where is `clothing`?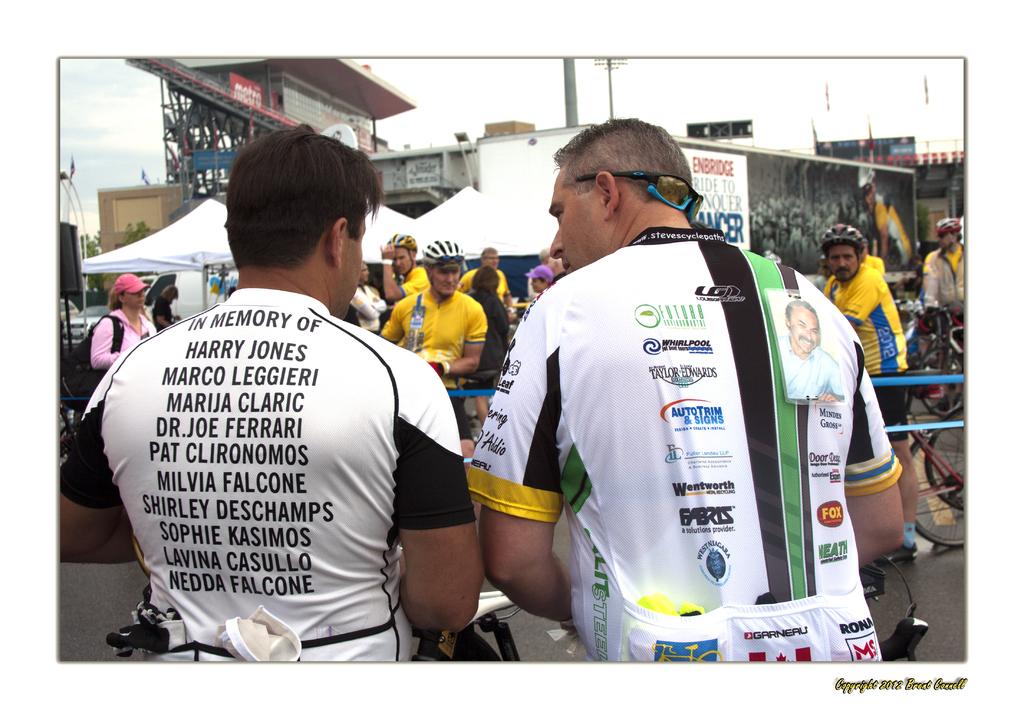
Rect(375, 285, 489, 397).
